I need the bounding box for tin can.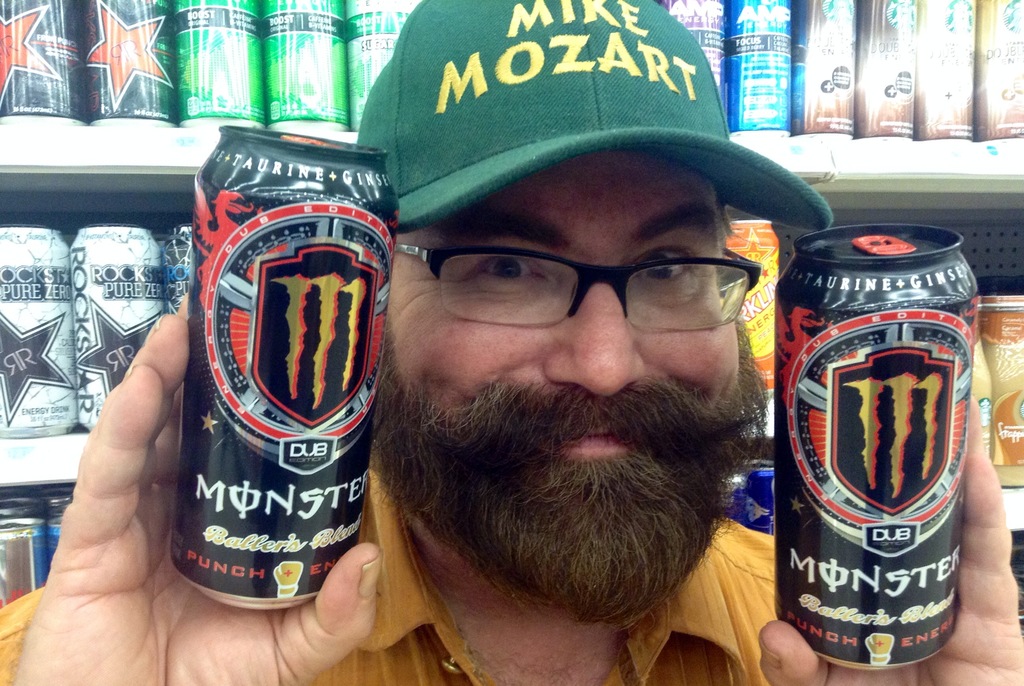
Here it is: <region>161, 225, 191, 319</region>.
